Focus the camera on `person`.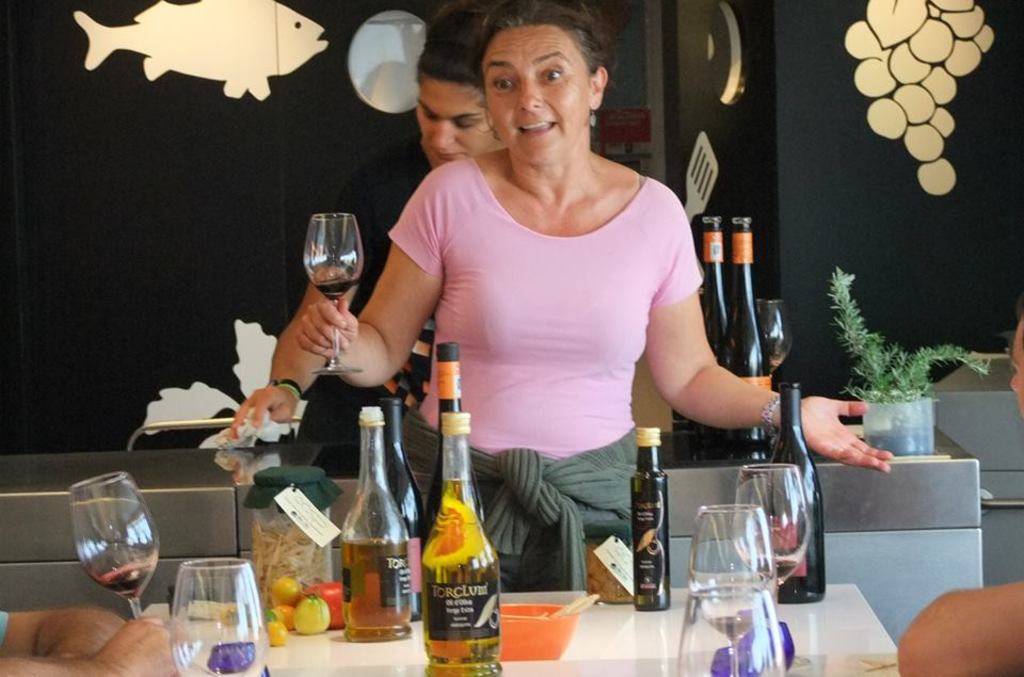
Focus region: {"x1": 293, "y1": 0, "x2": 894, "y2": 592}.
